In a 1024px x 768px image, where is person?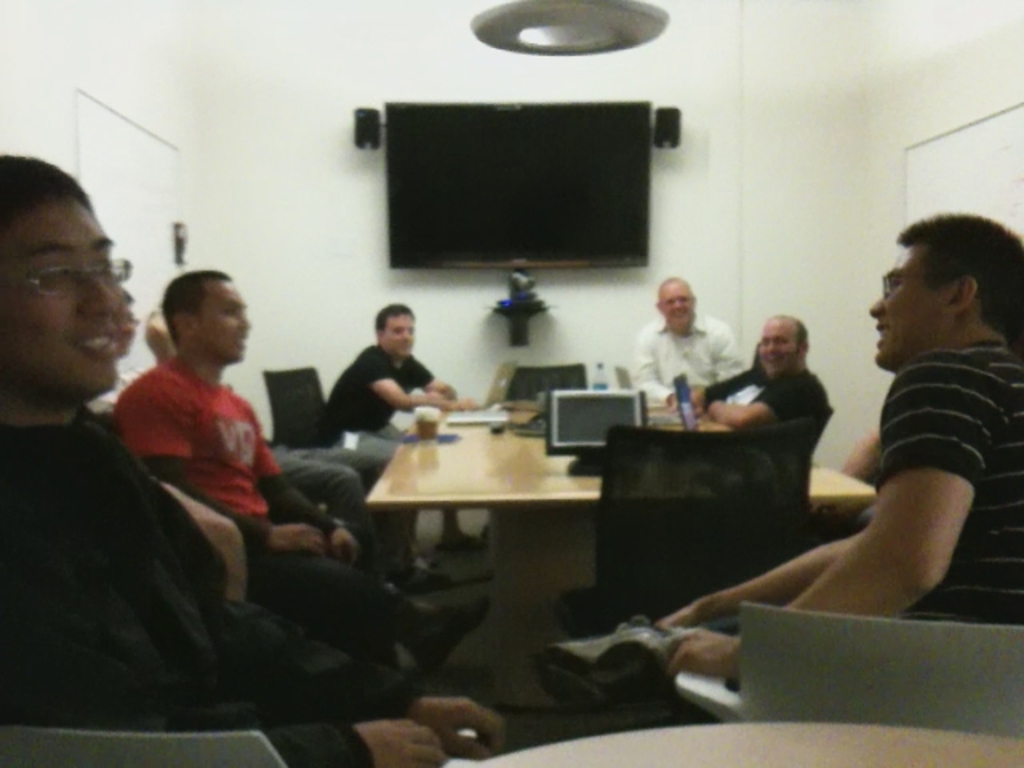
[x1=630, y1=269, x2=750, y2=440].
